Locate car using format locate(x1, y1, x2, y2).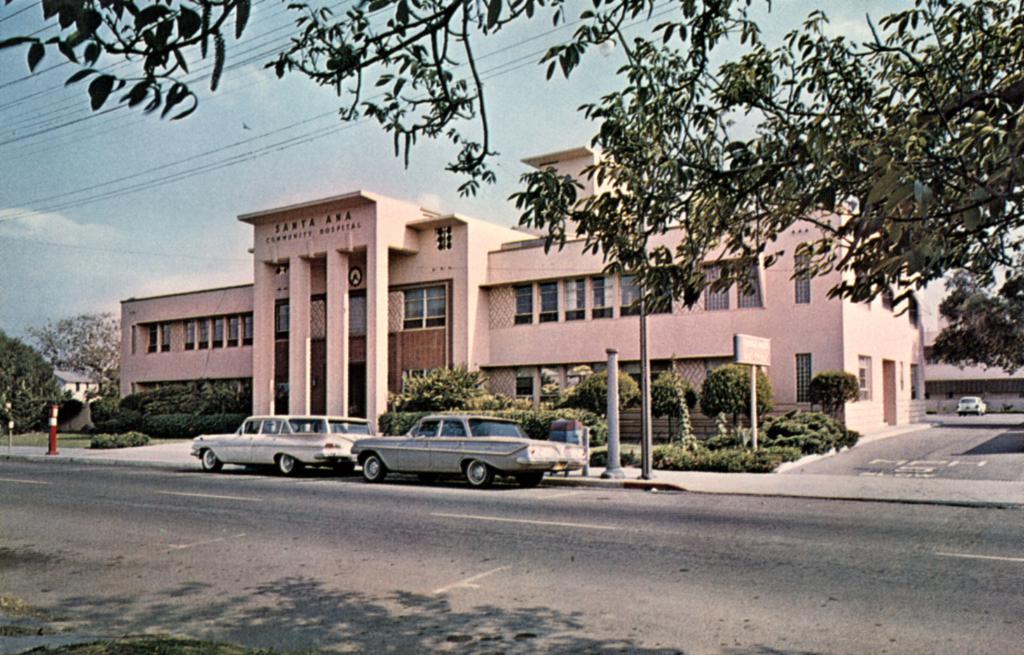
locate(352, 408, 589, 490).
